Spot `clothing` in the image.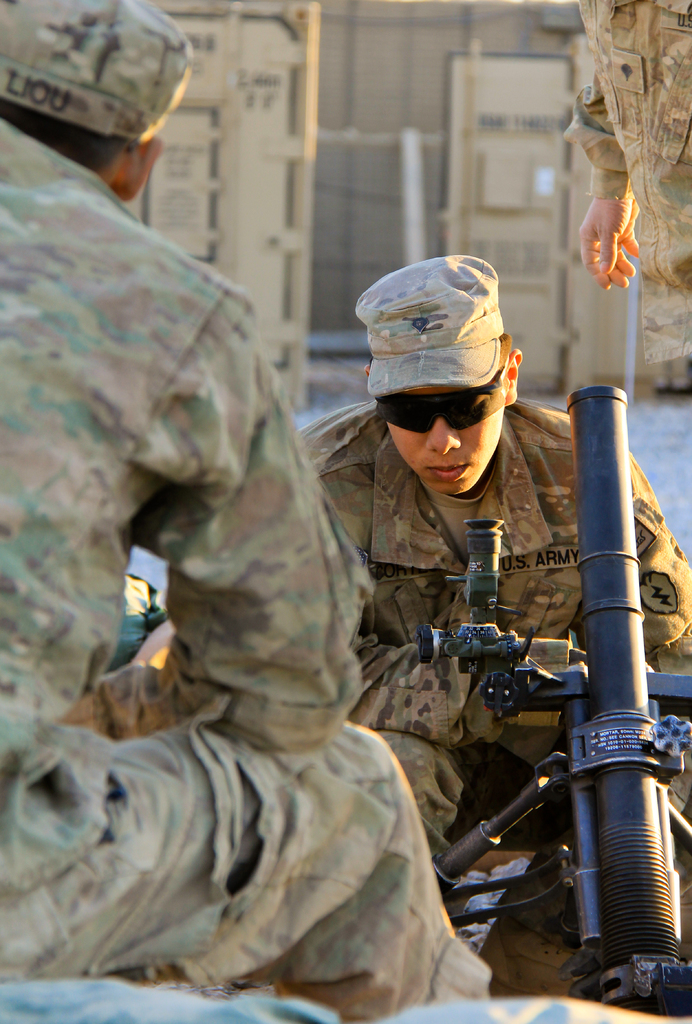
`clothing` found at 0/102/488/1023.
